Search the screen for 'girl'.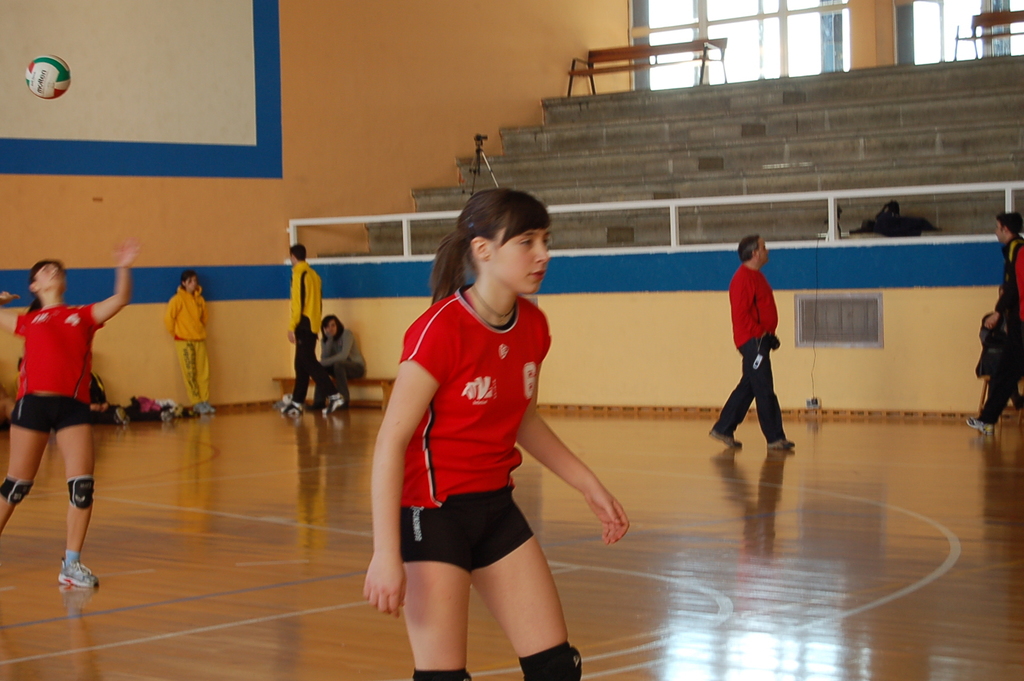
Found at bbox(0, 237, 148, 599).
